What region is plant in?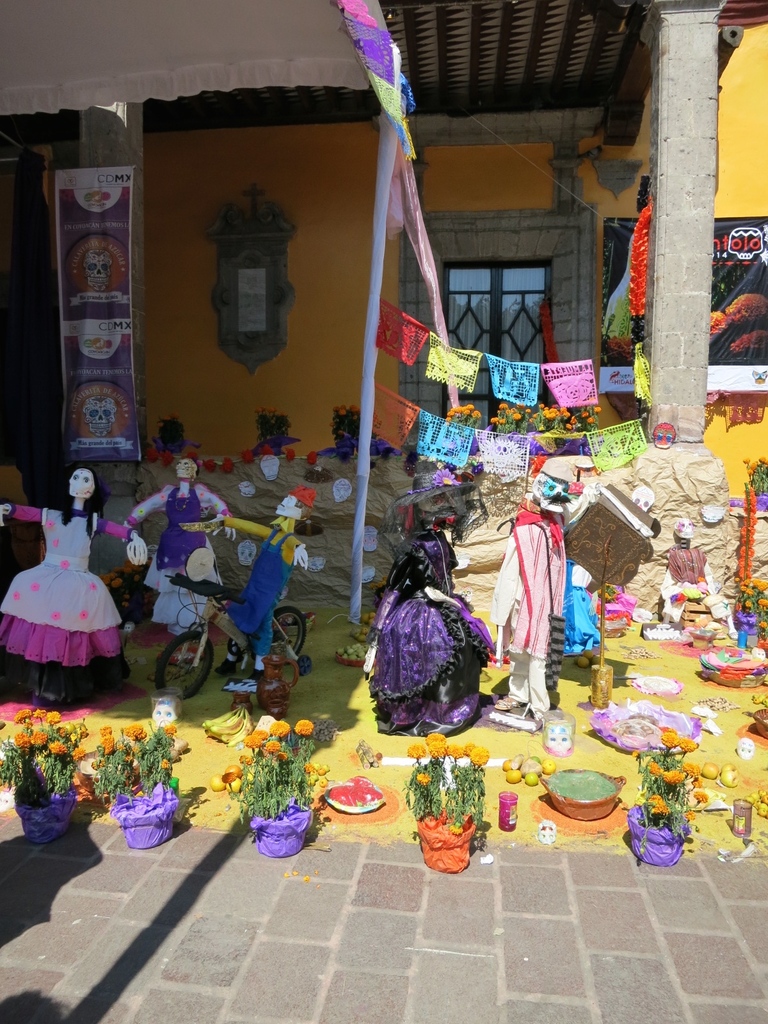
rect(255, 404, 292, 453).
